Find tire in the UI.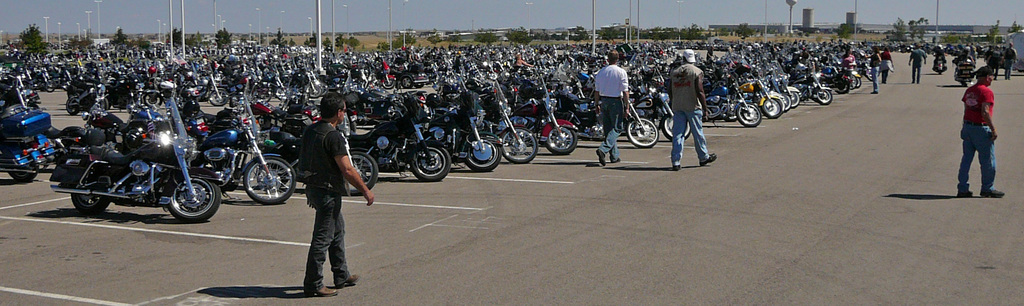
UI element at BBox(461, 136, 501, 173).
